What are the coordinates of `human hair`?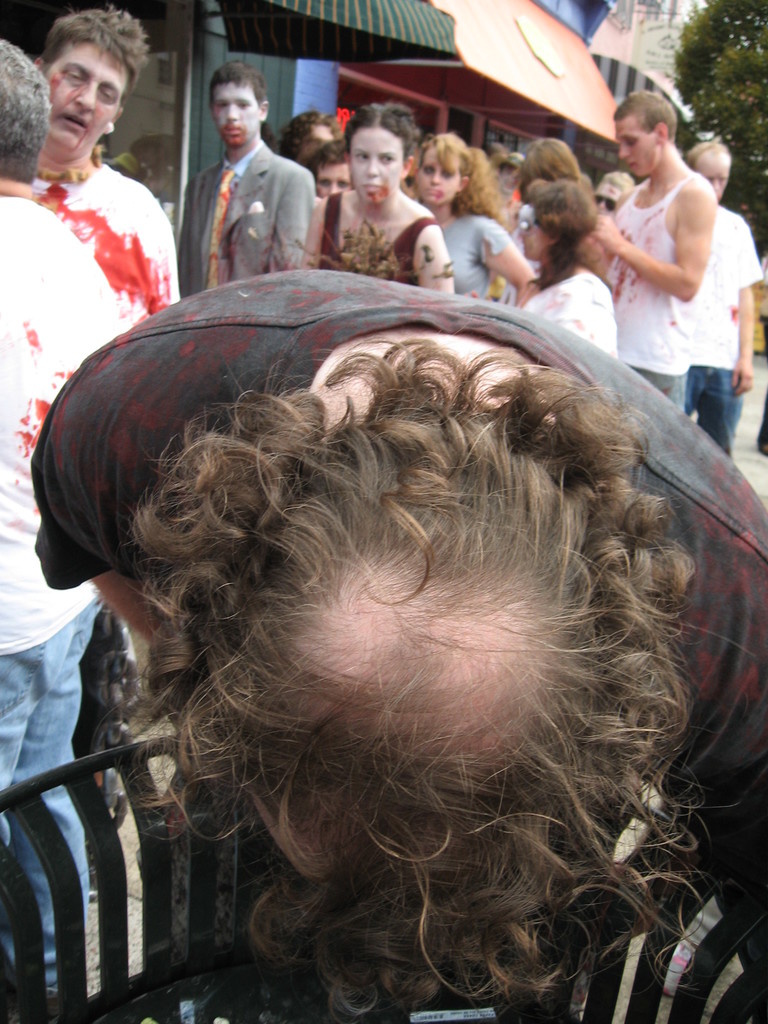
[left=308, top=141, right=350, bottom=178].
